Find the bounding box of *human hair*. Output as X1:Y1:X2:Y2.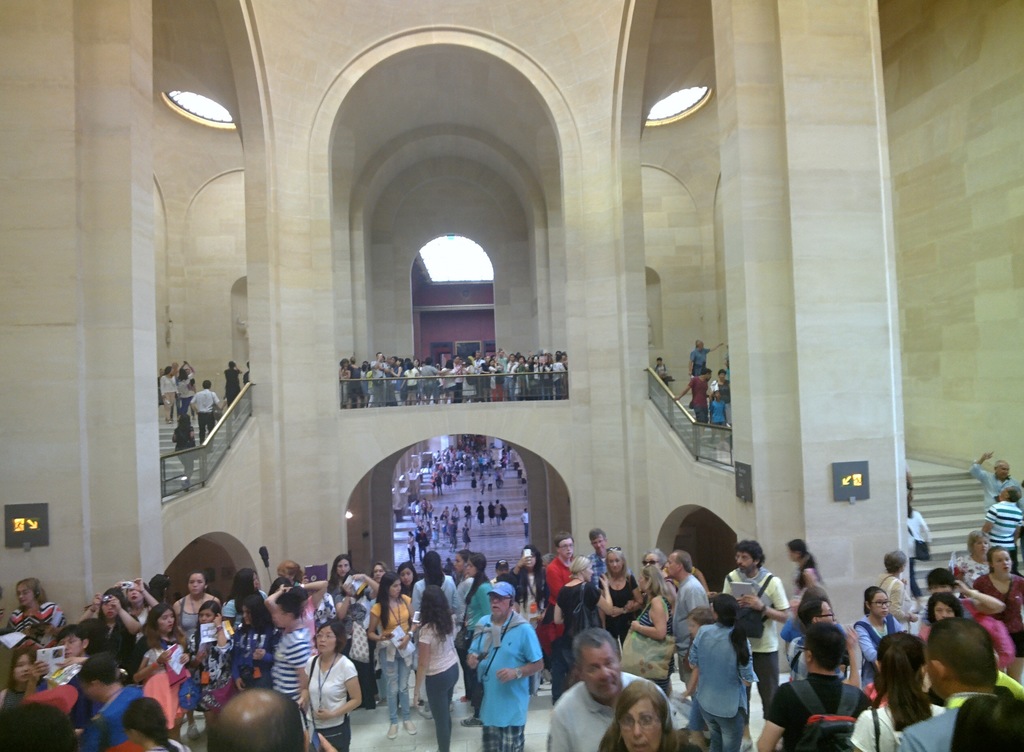
160:366:173:375.
